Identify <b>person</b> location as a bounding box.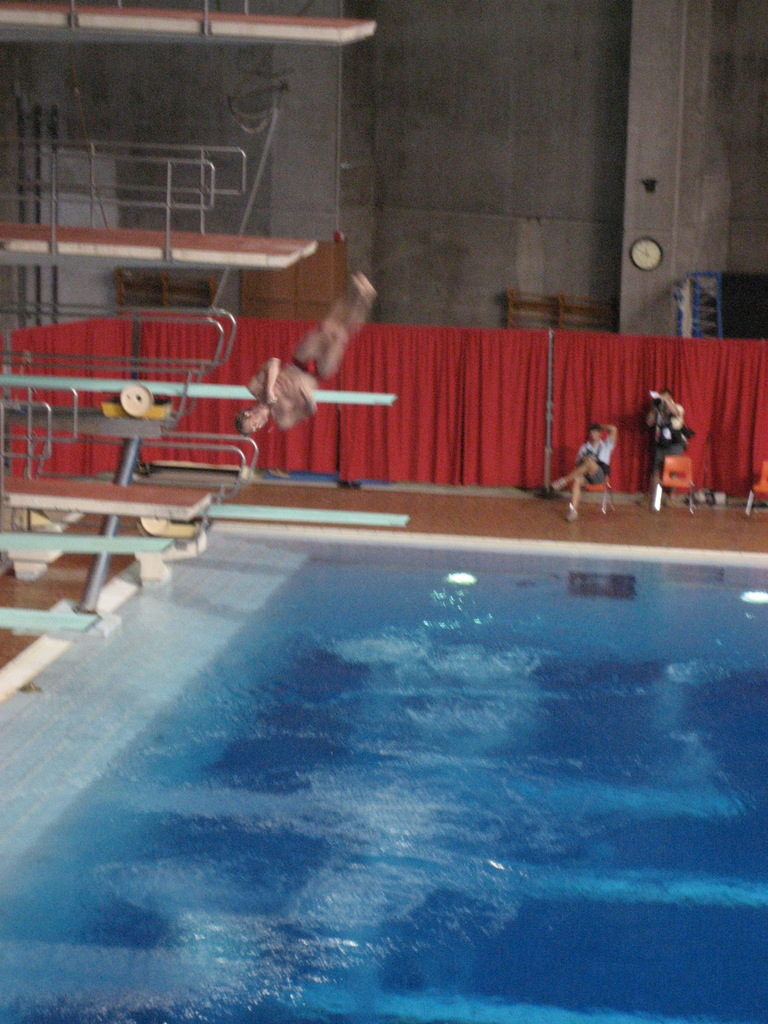
[539, 417, 621, 521].
